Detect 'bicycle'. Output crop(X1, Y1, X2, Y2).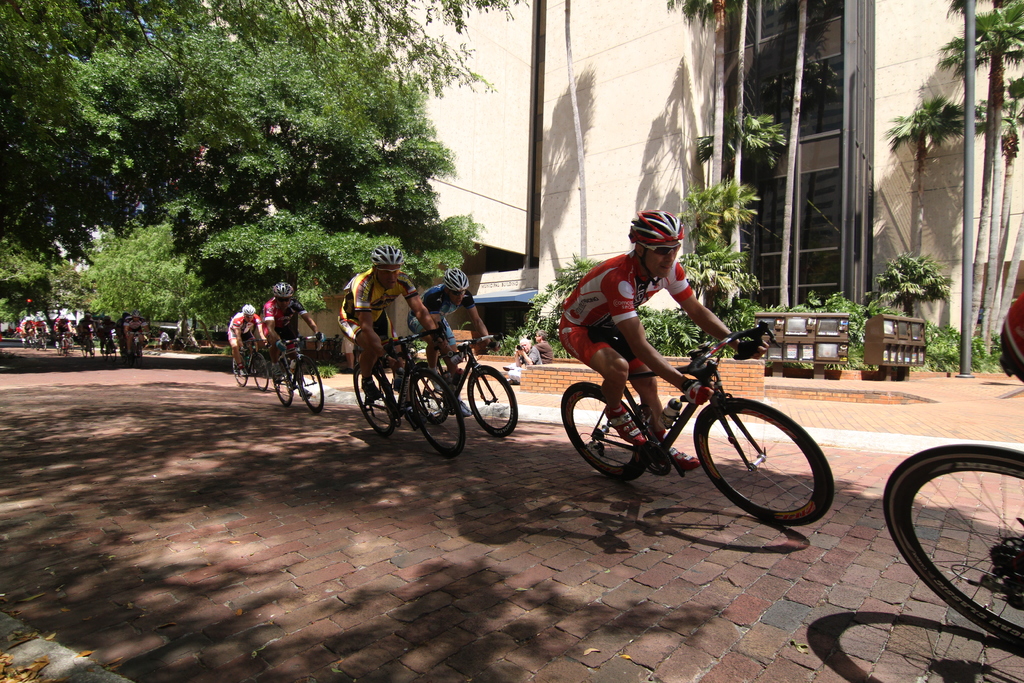
crop(879, 349, 1023, 657).
